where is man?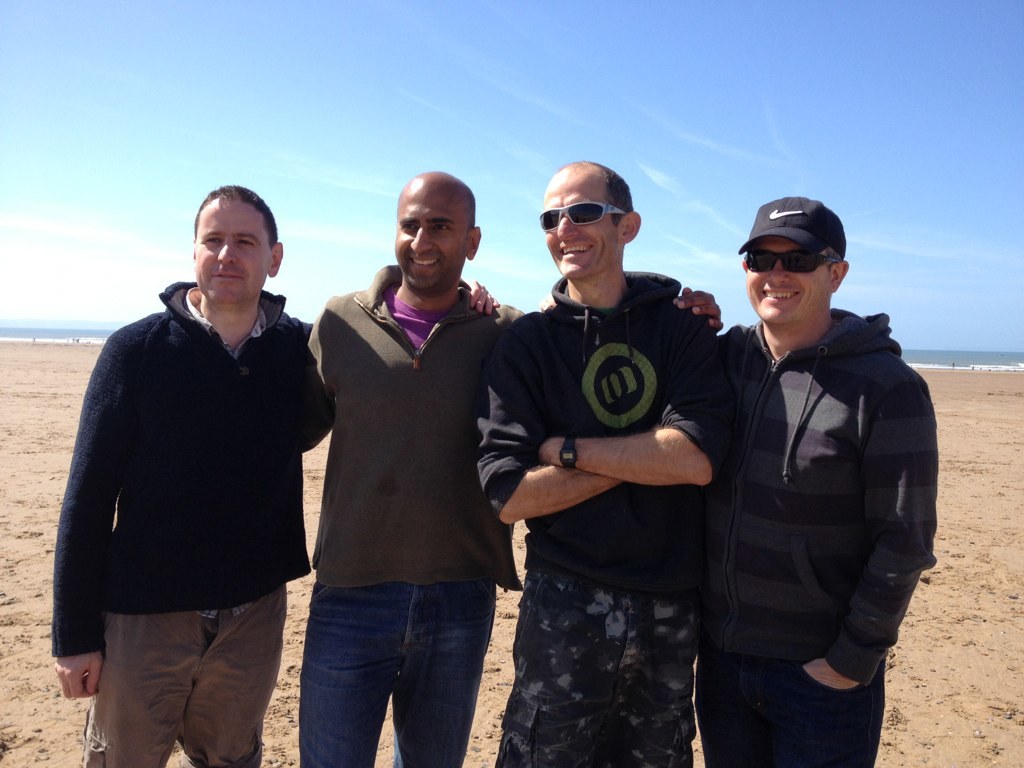
(x1=50, y1=184, x2=494, y2=767).
